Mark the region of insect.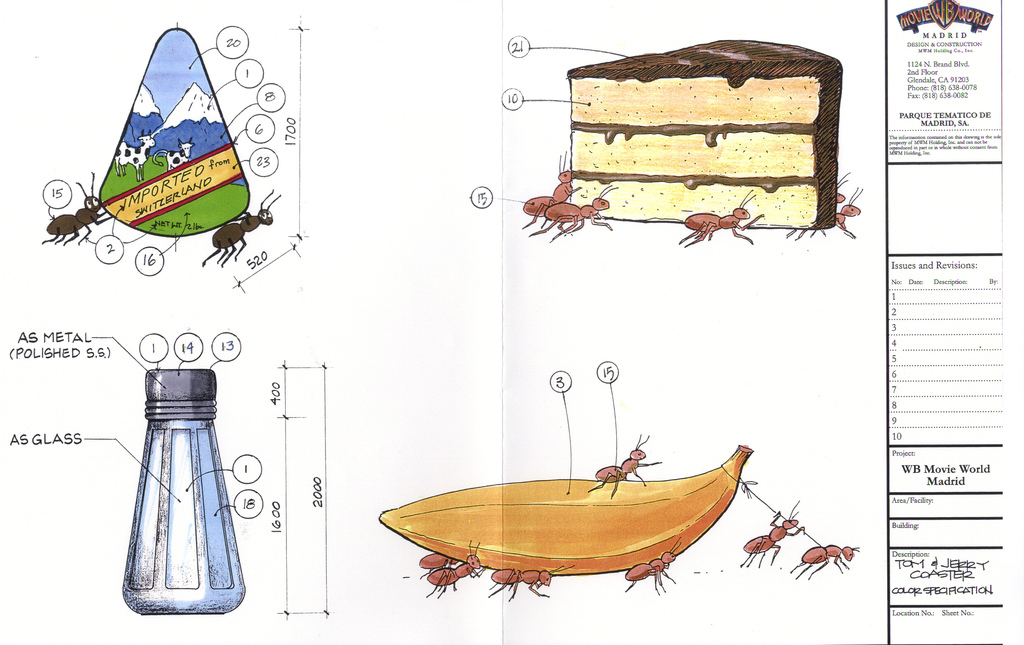
Region: <box>796,188,862,240</box>.
